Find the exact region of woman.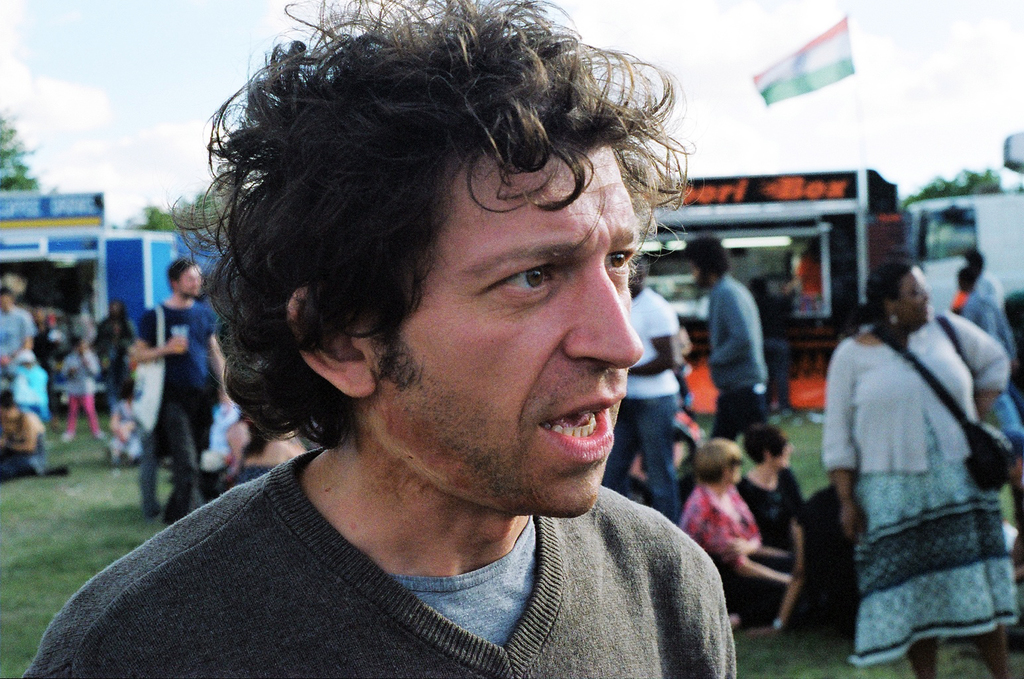
Exact region: Rect(677, 438, 794, 625).
